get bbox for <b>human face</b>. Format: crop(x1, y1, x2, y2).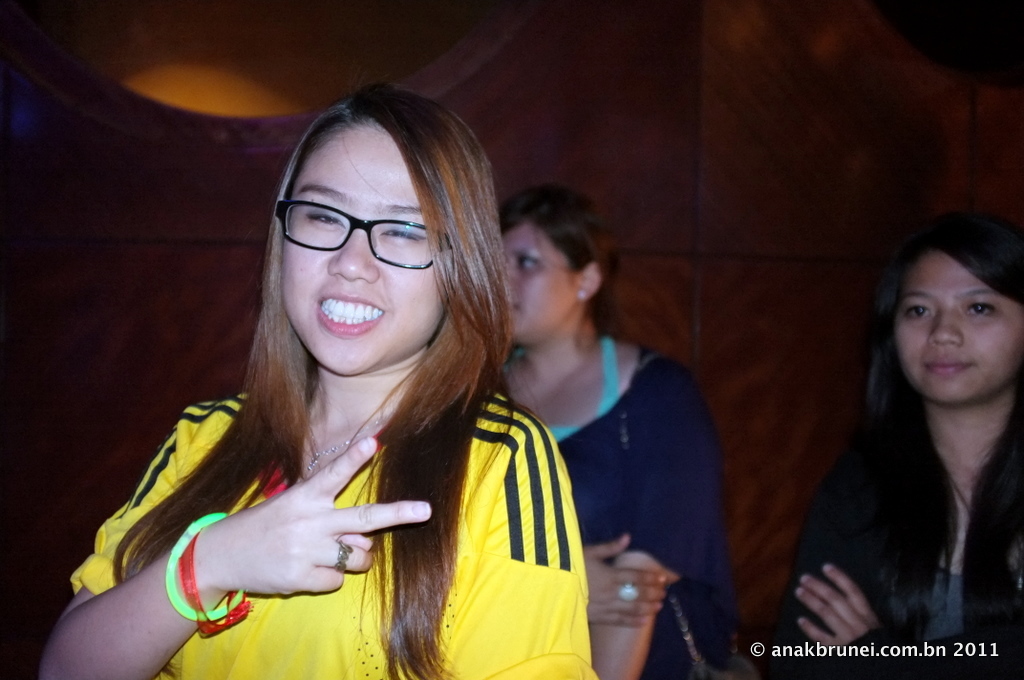
crop(277, 120, 441, 374).
